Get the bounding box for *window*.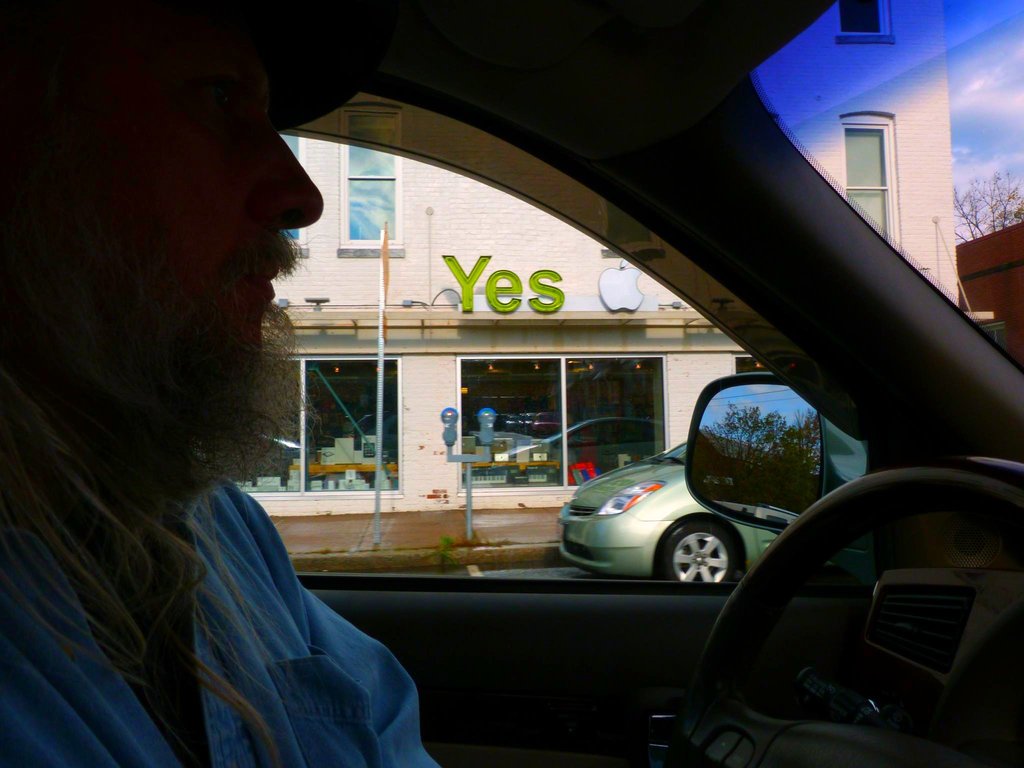
230,84,876,598.
